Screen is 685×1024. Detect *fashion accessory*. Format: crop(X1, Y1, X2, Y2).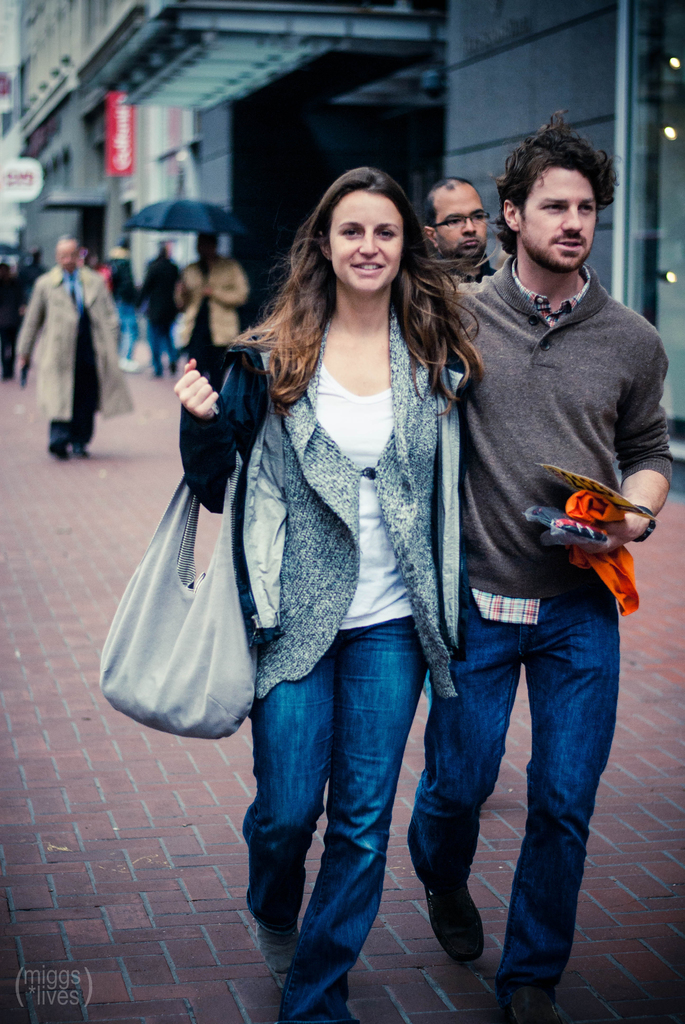
crop(424, 879, 487, 963).
